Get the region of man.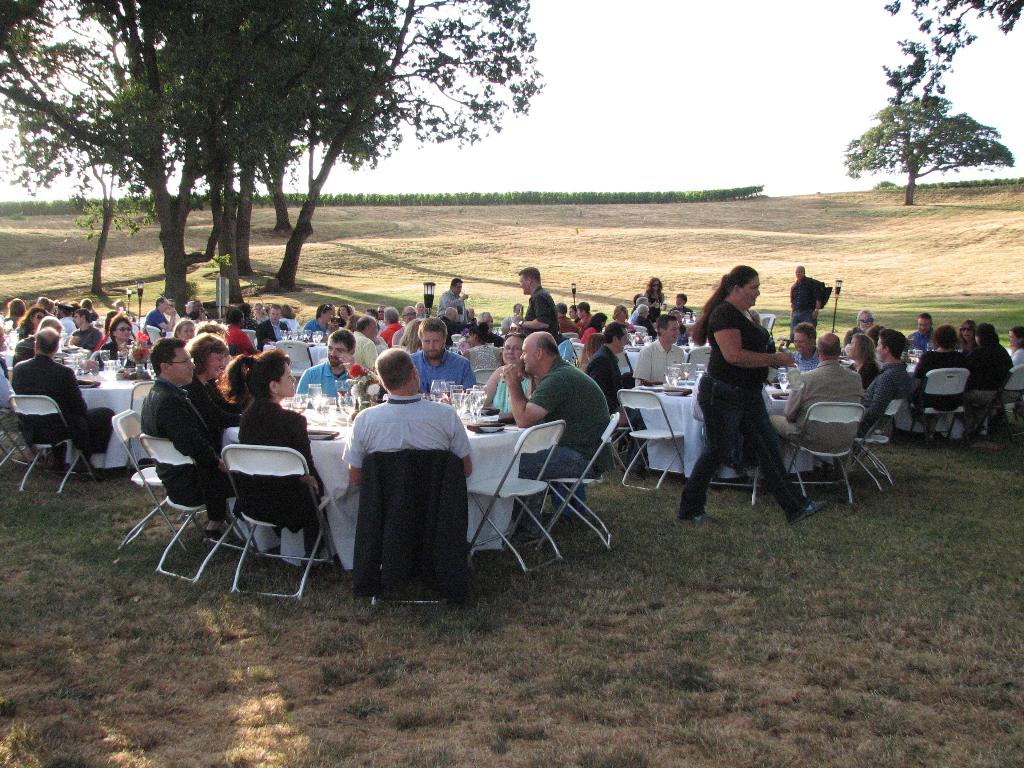
bbox(257, 301, 288, 353).
